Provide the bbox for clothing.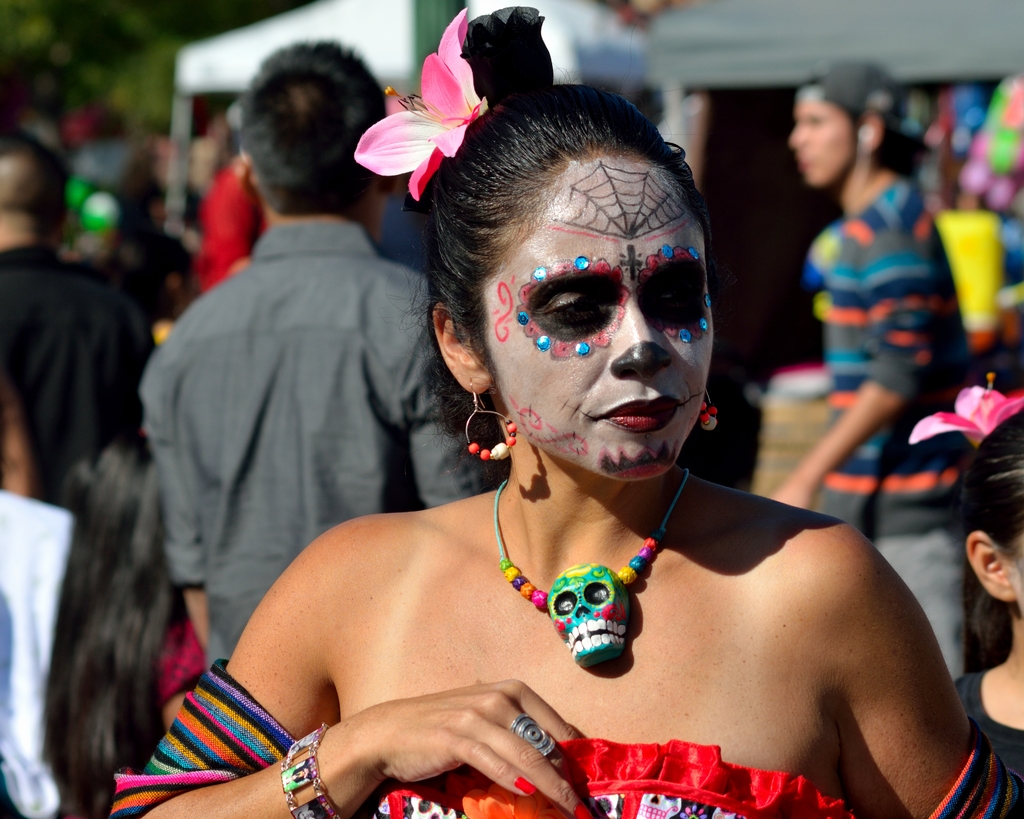
Rect(400, 733, 851, 818).
